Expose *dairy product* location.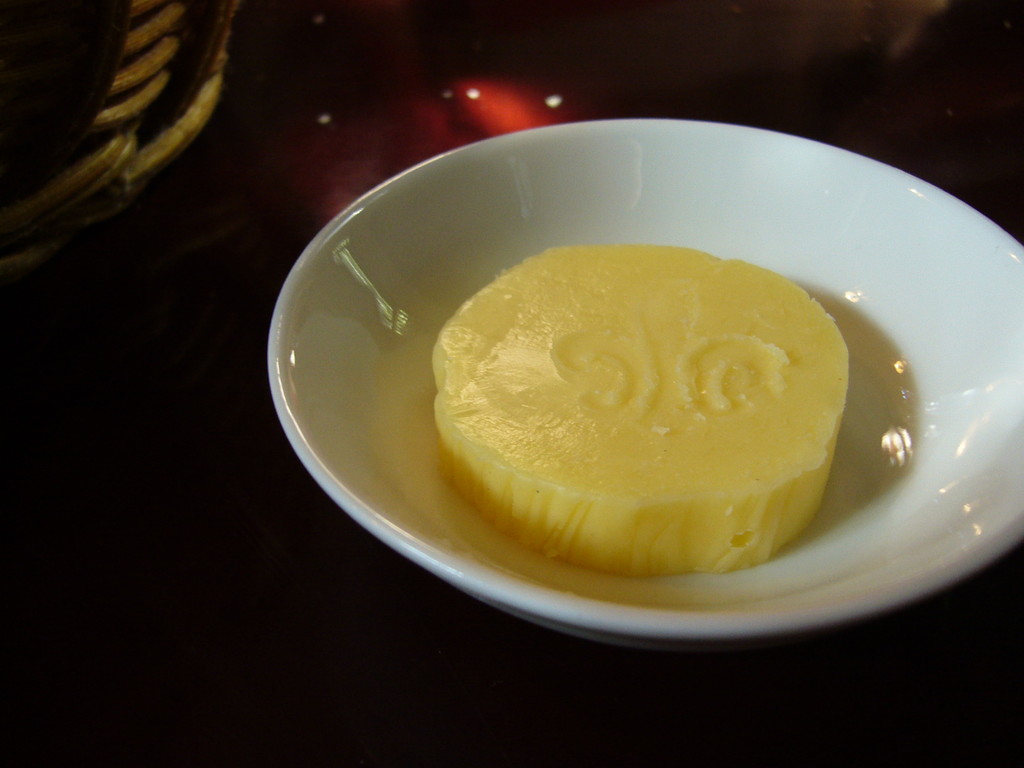
Exposed at bbox(433, 213, 829, 573).
